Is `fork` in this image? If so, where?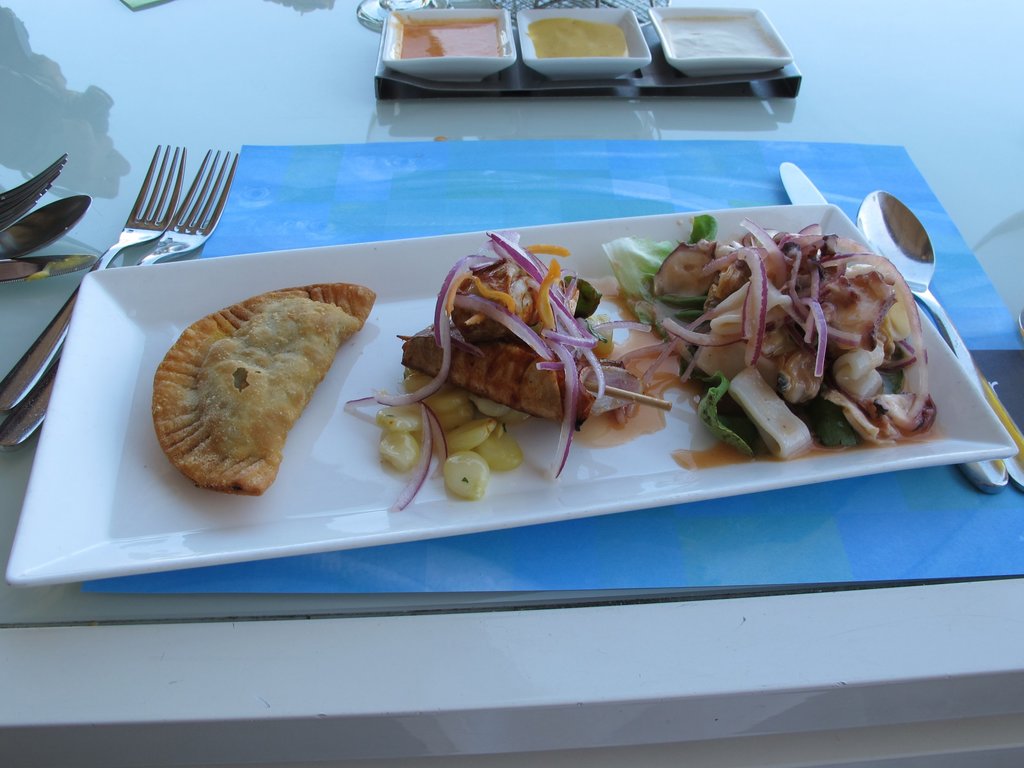
Yes, at <region>0, 148, 239, 449</region>.
